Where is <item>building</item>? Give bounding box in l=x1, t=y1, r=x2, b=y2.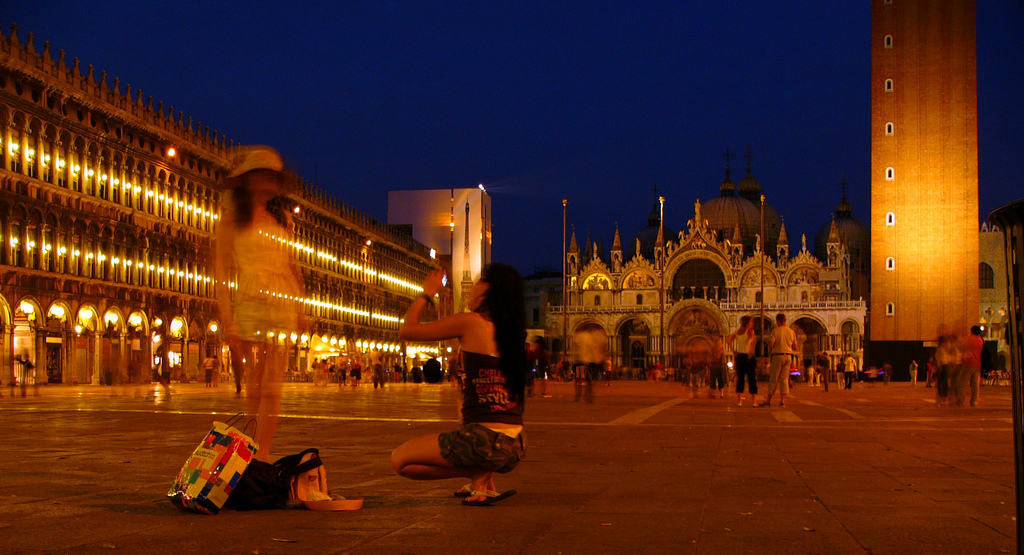
l=527, t=184, r=1023, b=383.
